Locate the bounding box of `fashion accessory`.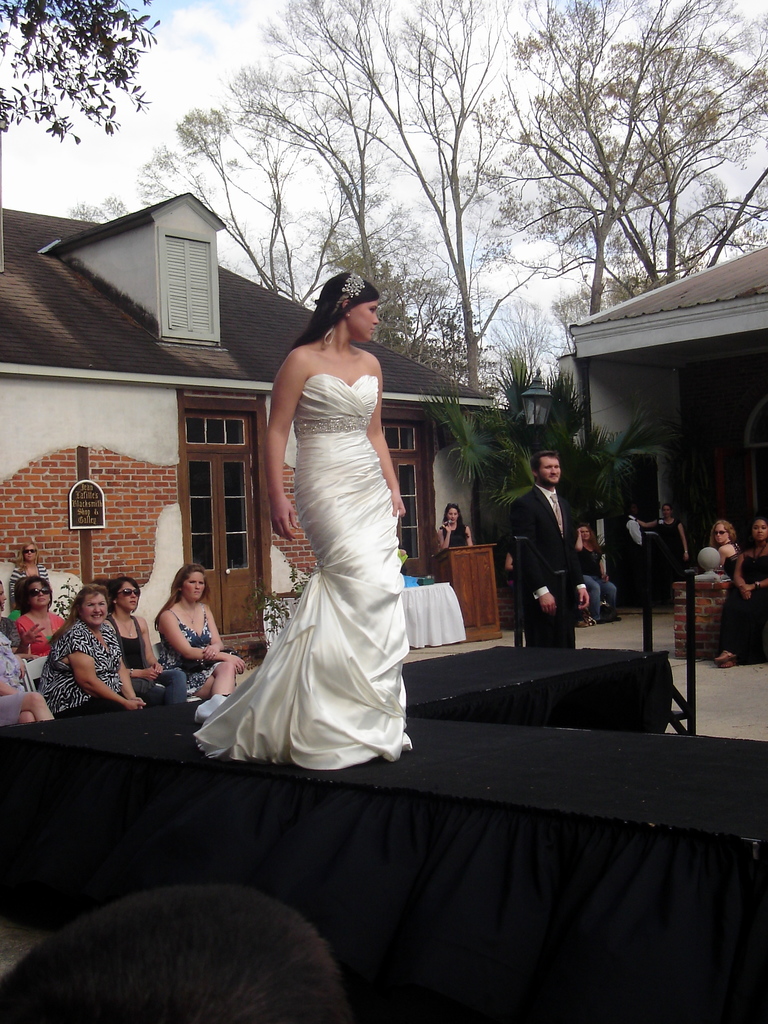
Bounding box: 115, 586, 139, 596.
